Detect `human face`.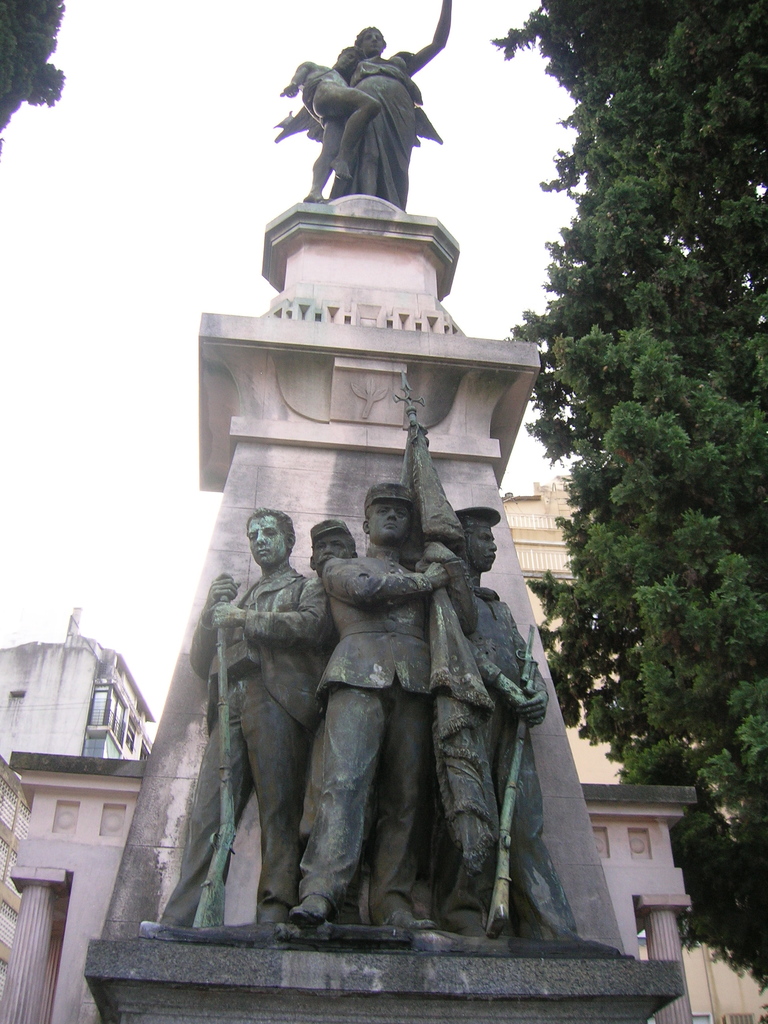
Detected at [left=336, top=47, right=364, bottom=73].
